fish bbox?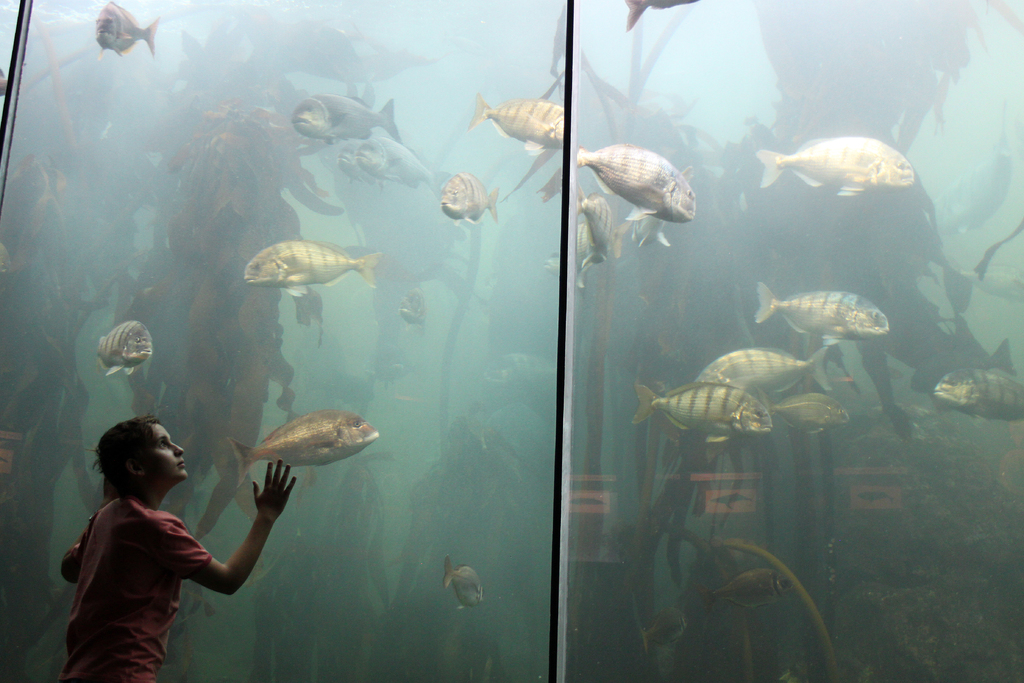
(left=217, top=409, right=377, bottom=500)
